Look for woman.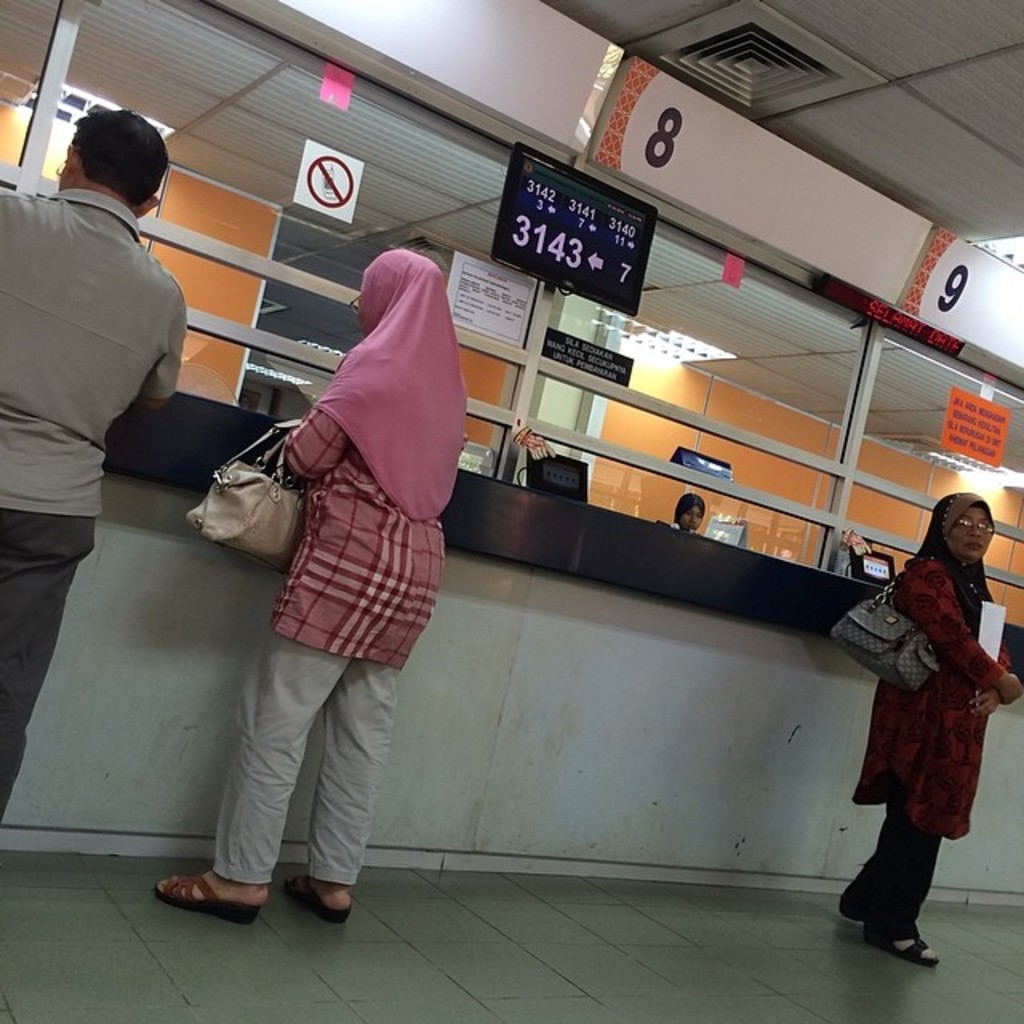
Found: (843,490,1013,941).
